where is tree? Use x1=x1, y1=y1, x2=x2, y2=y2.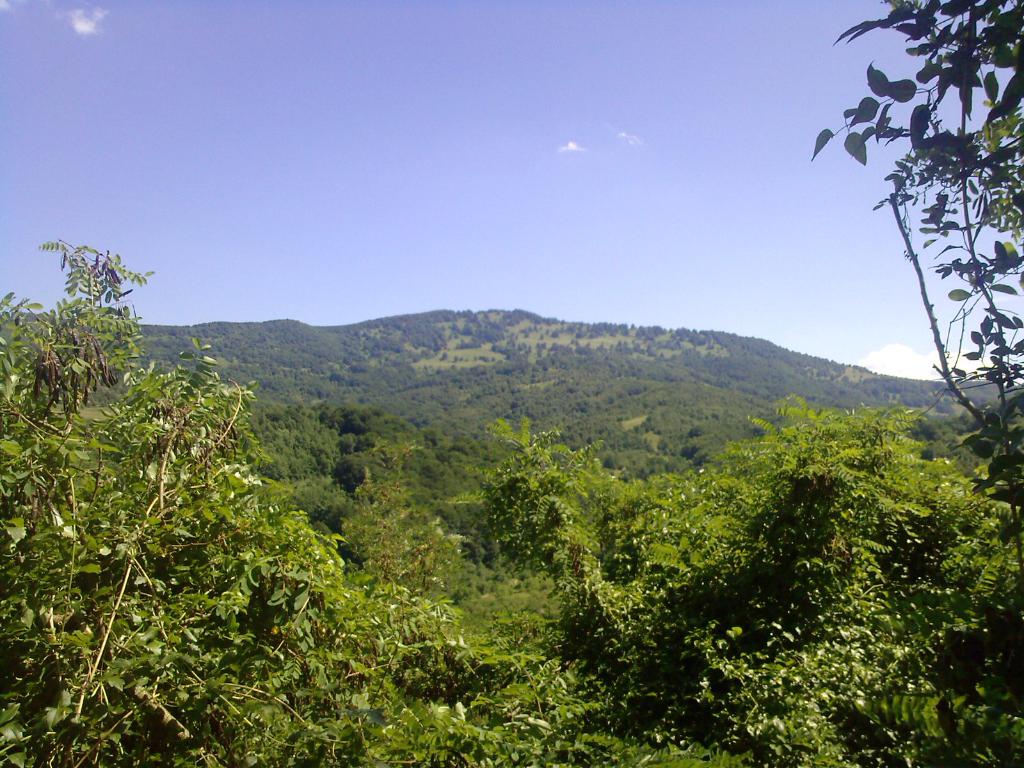
x1=237, y1=409, x2=319, y2=504.
